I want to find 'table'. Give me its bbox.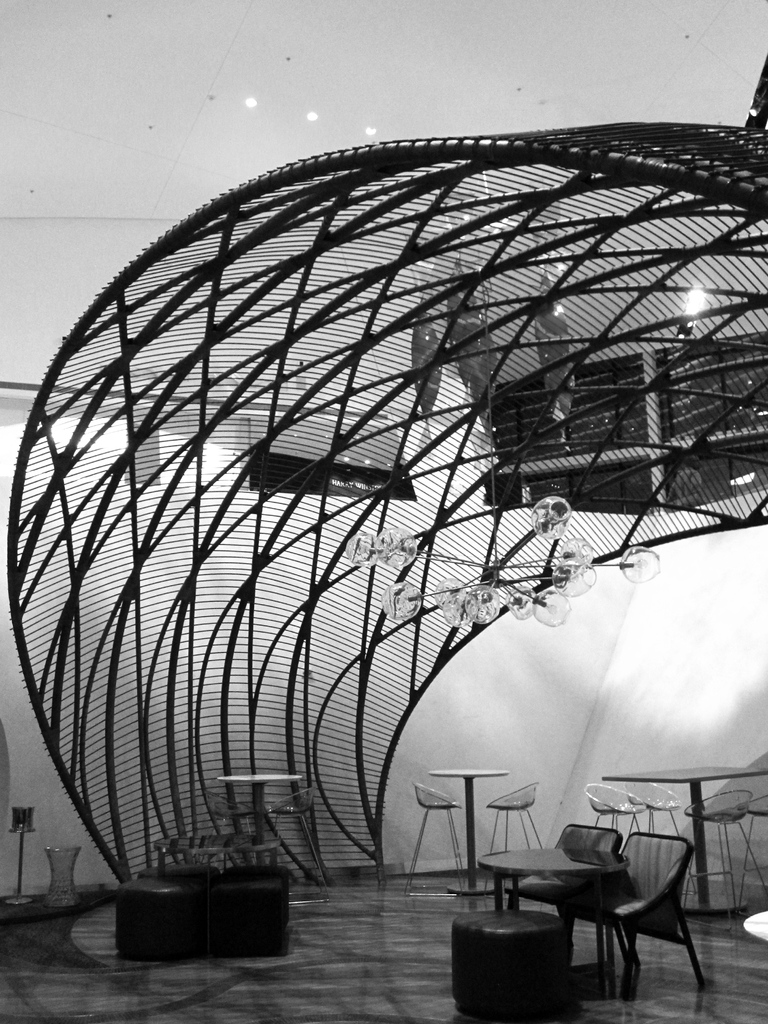
[476,840,646,987].
